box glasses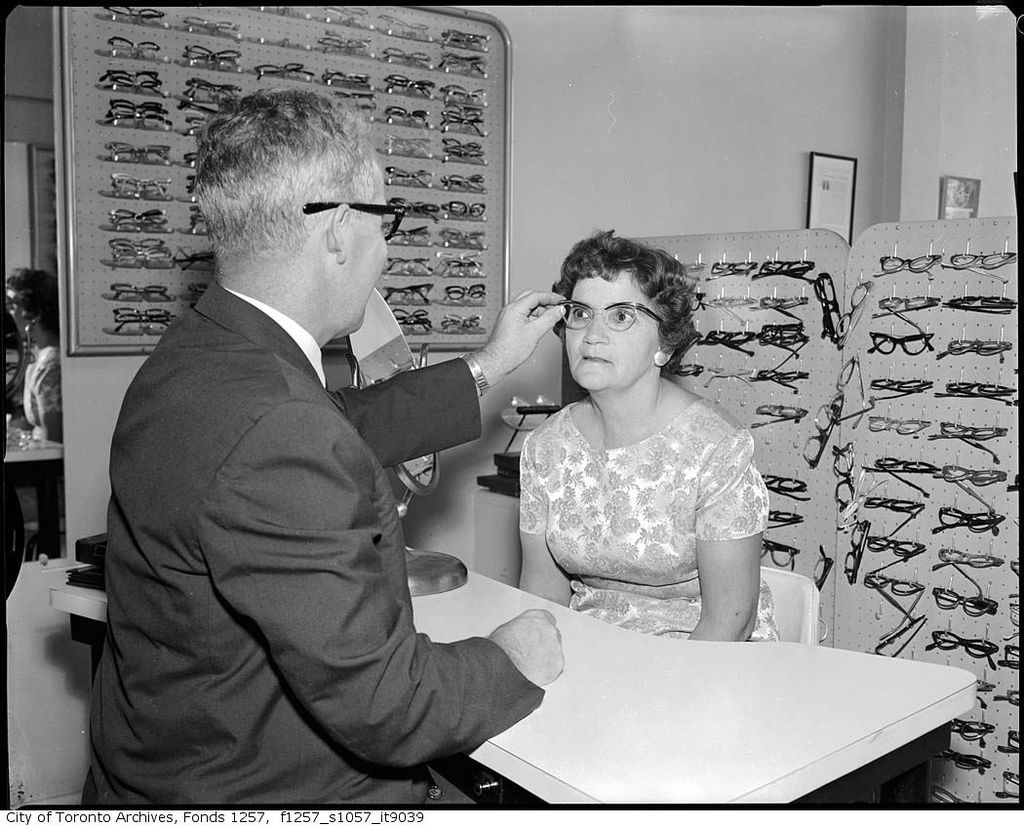
<bbox>689, 287, 710, 310</bbox>
